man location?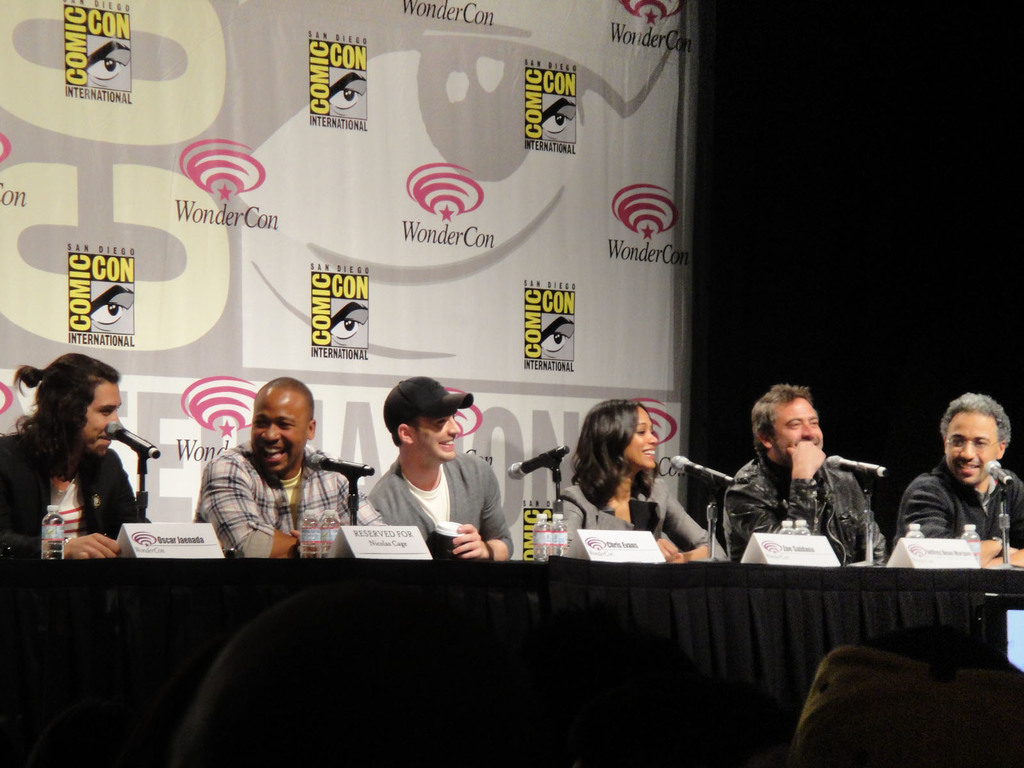
712:378:884:569
